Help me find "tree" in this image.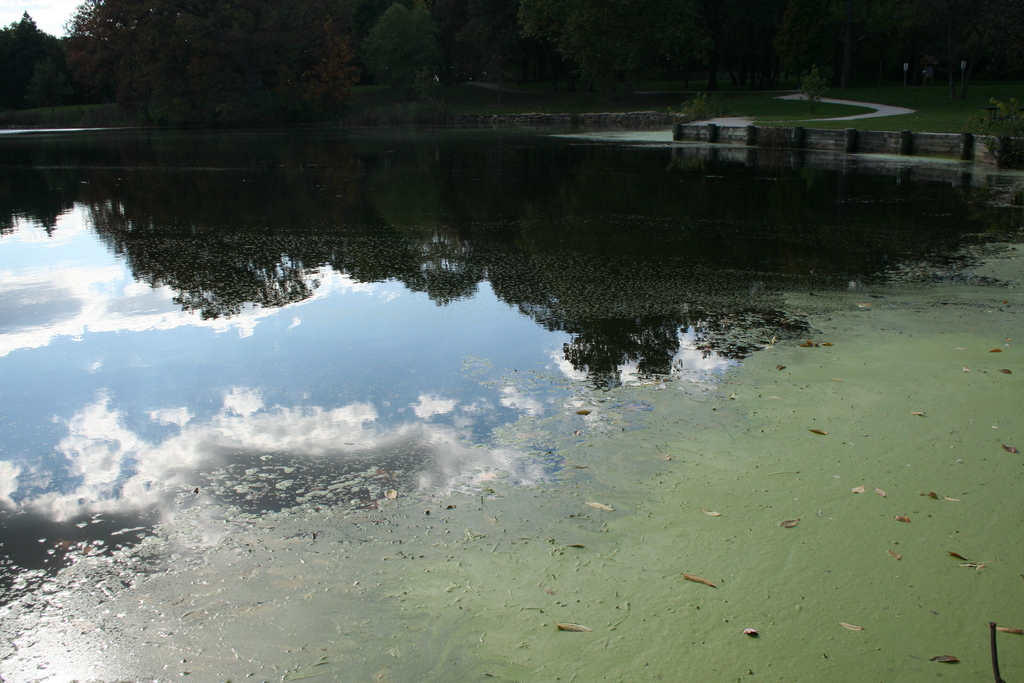
Found it: box=[356, 2, 444, 85].
